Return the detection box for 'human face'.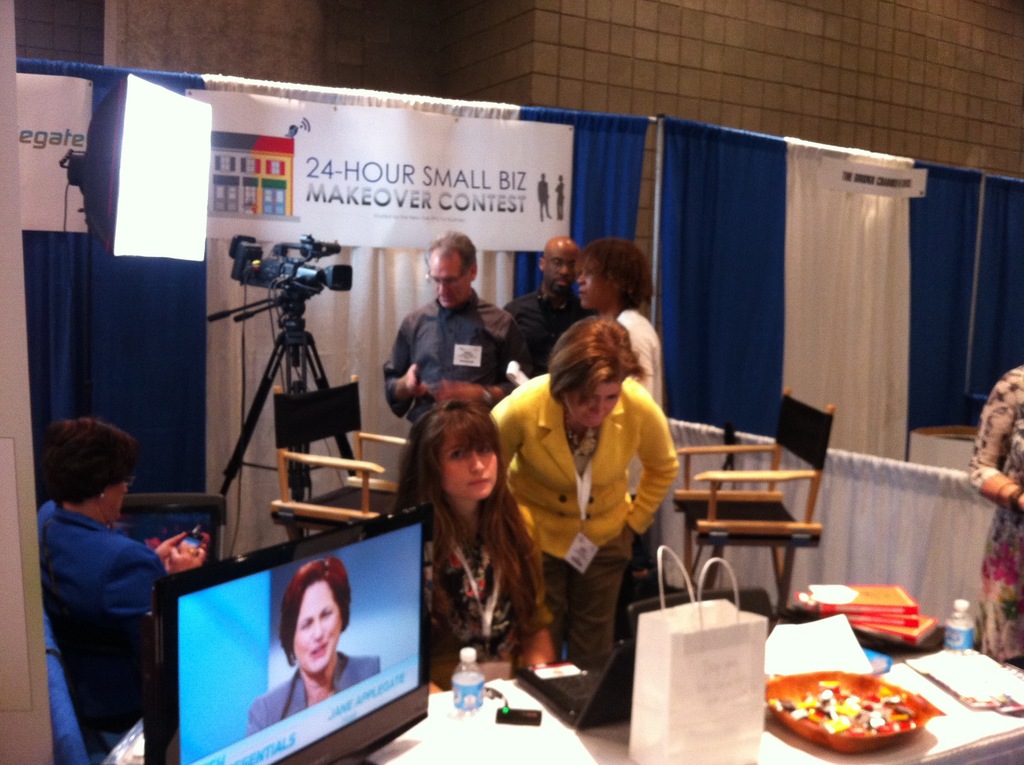
bbox=(293, 582, 342, 678).
